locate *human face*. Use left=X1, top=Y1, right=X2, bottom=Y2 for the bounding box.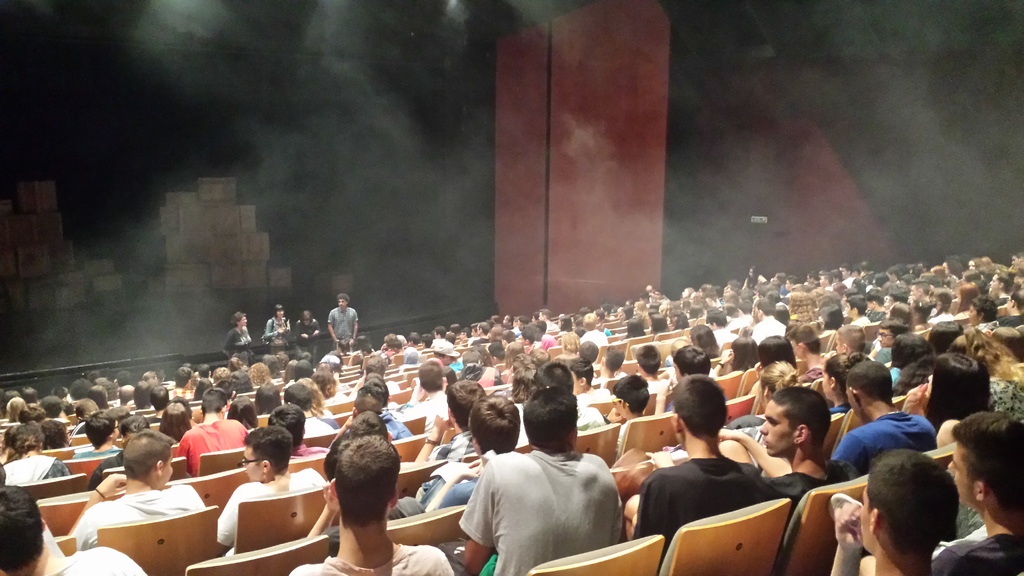
left=241, top=445, right=269, bottom=482.
